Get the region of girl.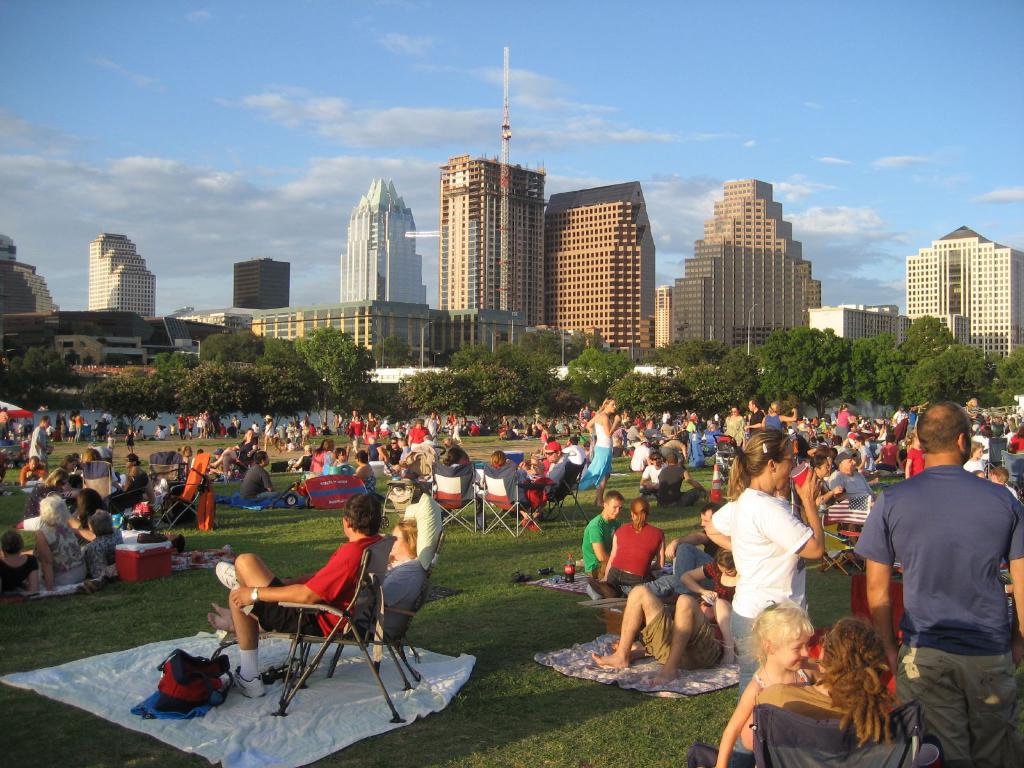
(left=576, top=397, right=619, bottom=504).
